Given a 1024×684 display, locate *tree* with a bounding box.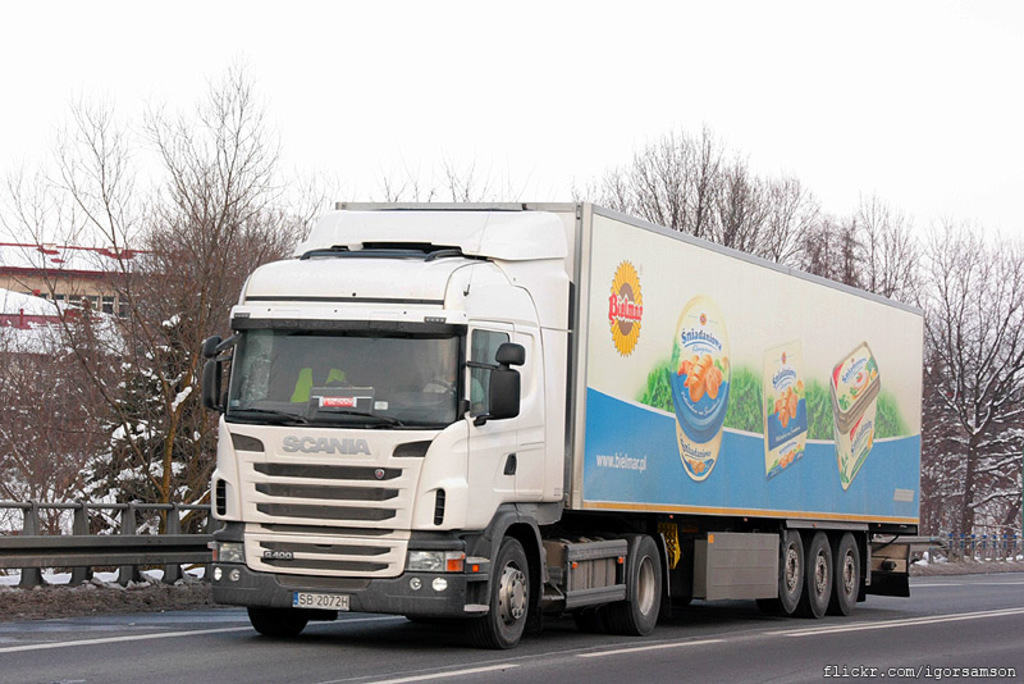
Located: box=[934, 190, 1014, 578].
